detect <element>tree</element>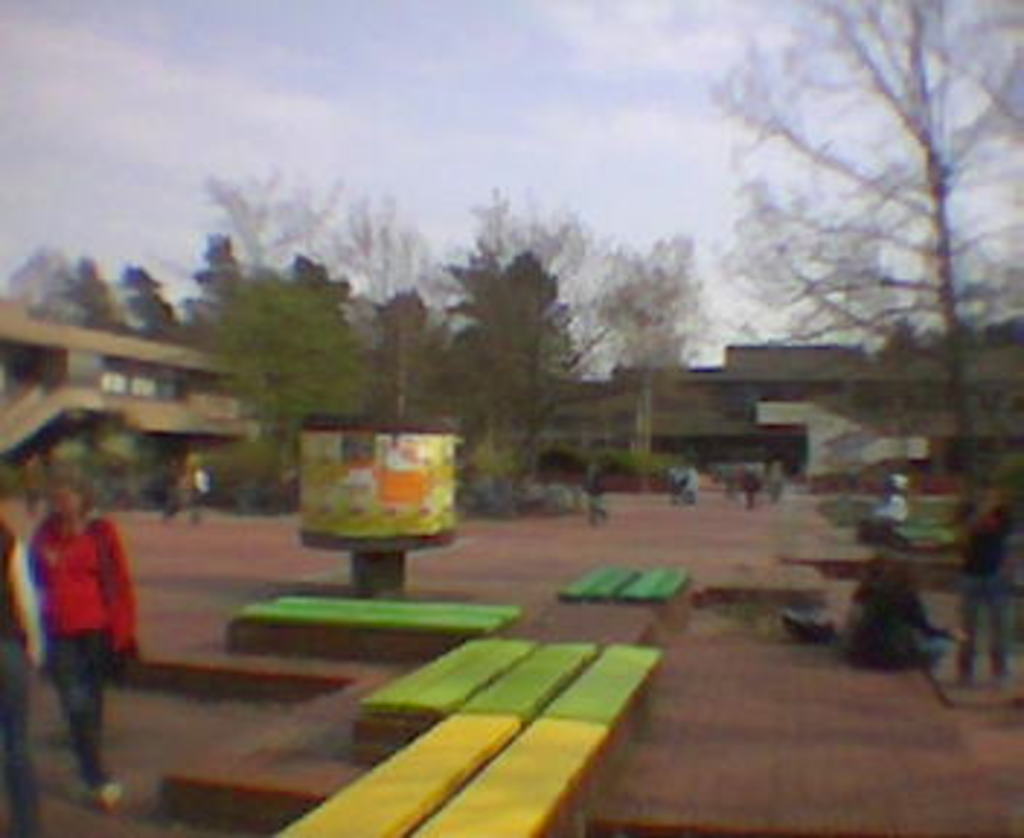
(753, 0, 1021, 530)
